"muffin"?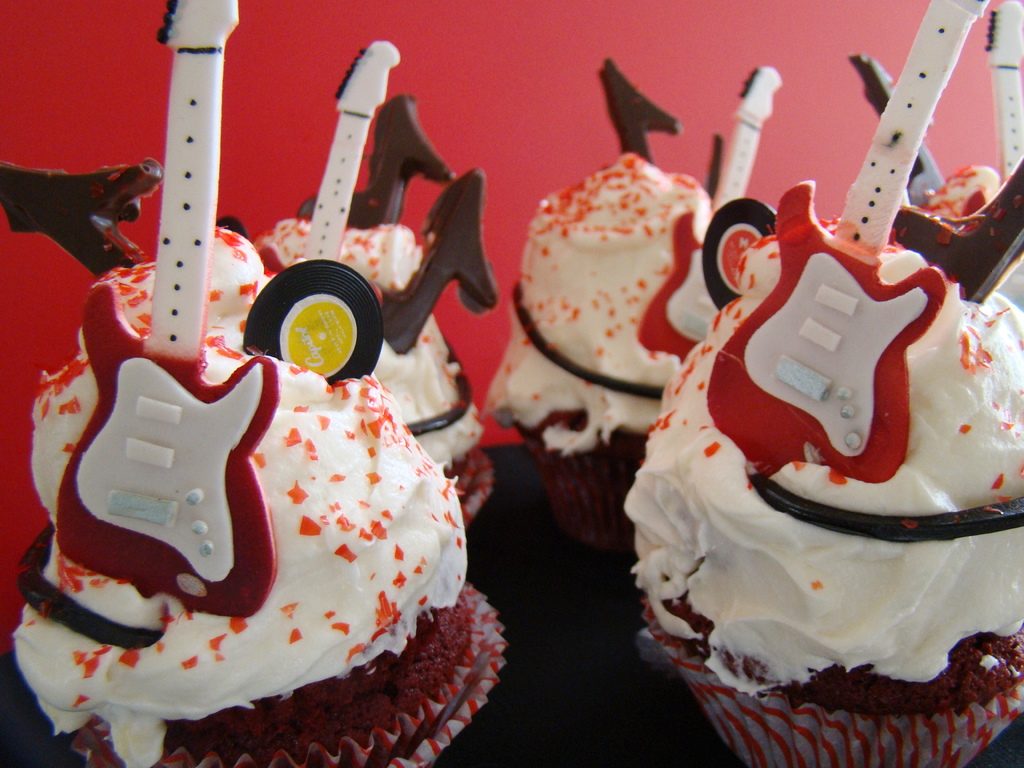
select_region(0, 0, 508, 767)
